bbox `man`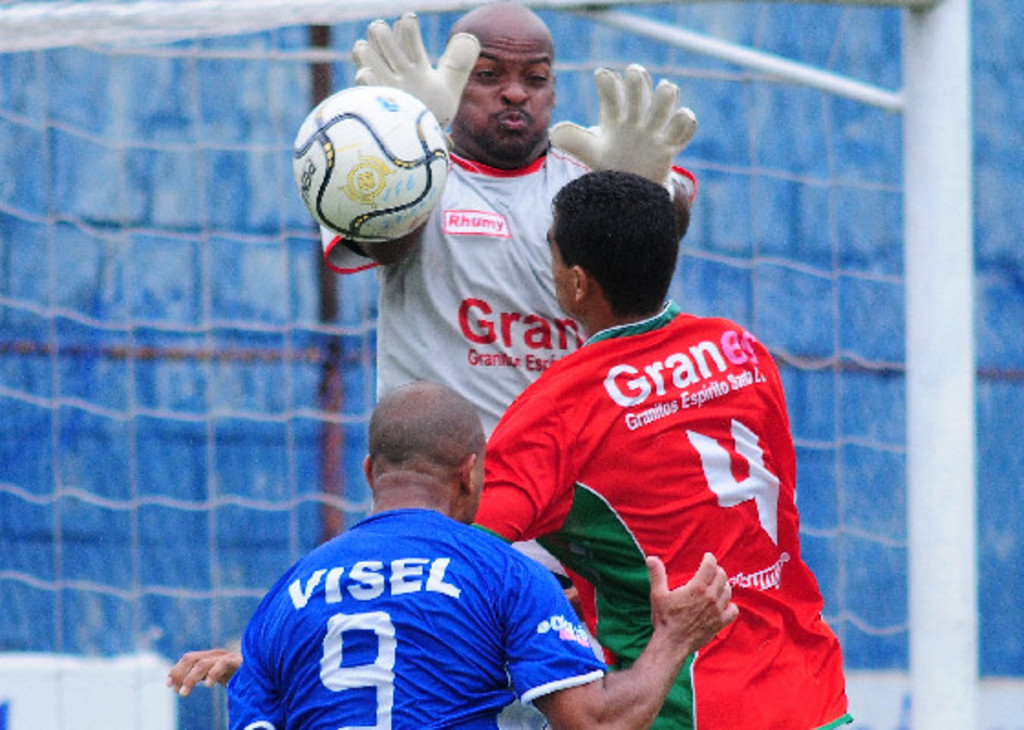
[x1=168, y1=163, x2=847, y2=728]
